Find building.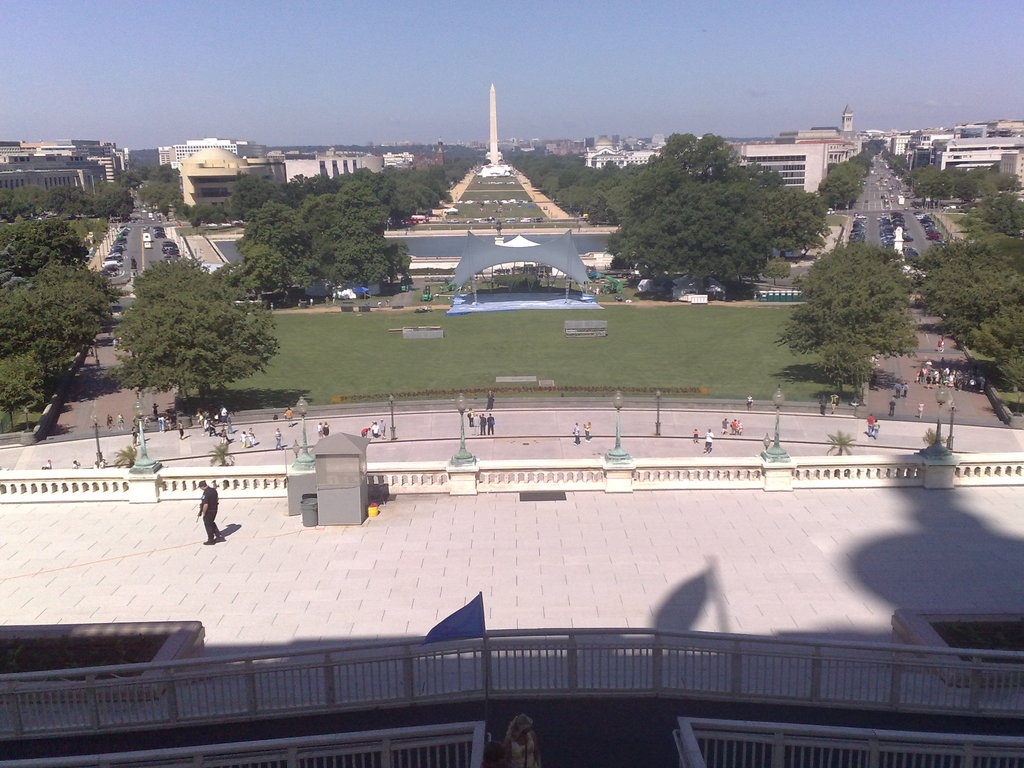
crop(584, 146, 659, 170).
